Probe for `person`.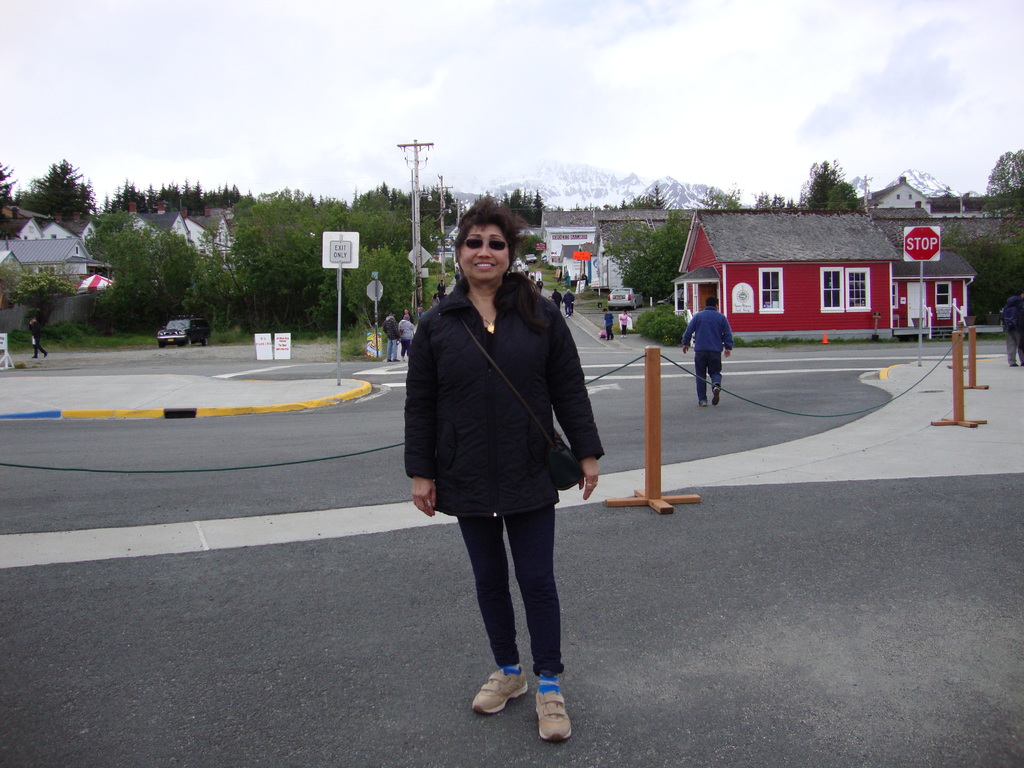
Probe result: bbox(605, 310, 615, 340).
